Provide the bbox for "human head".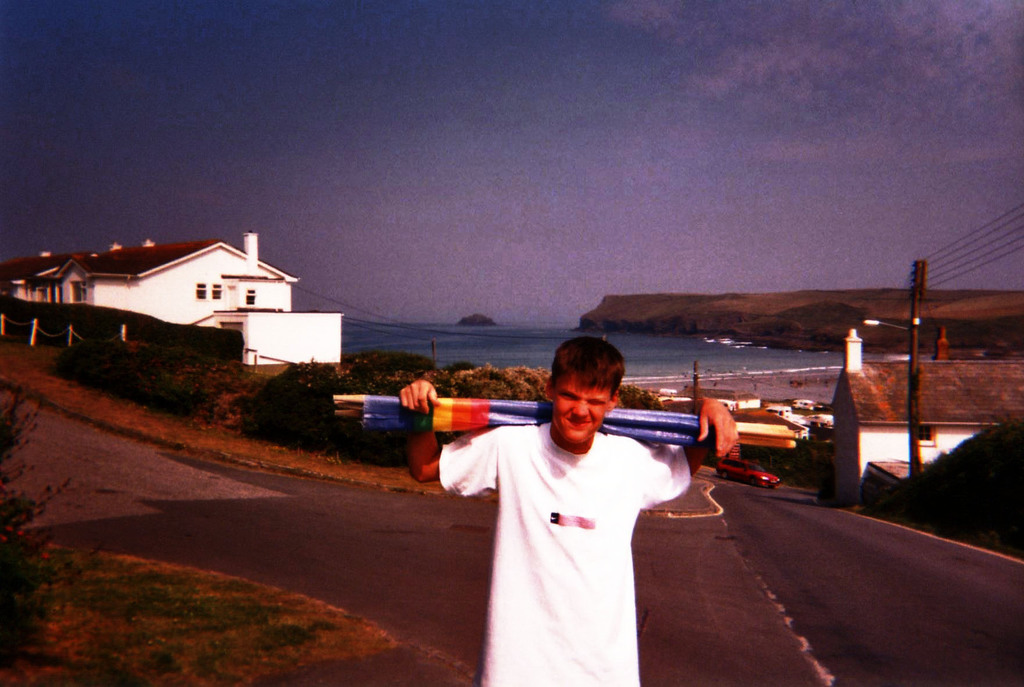
bbox=(547, 333, 625, 446).
